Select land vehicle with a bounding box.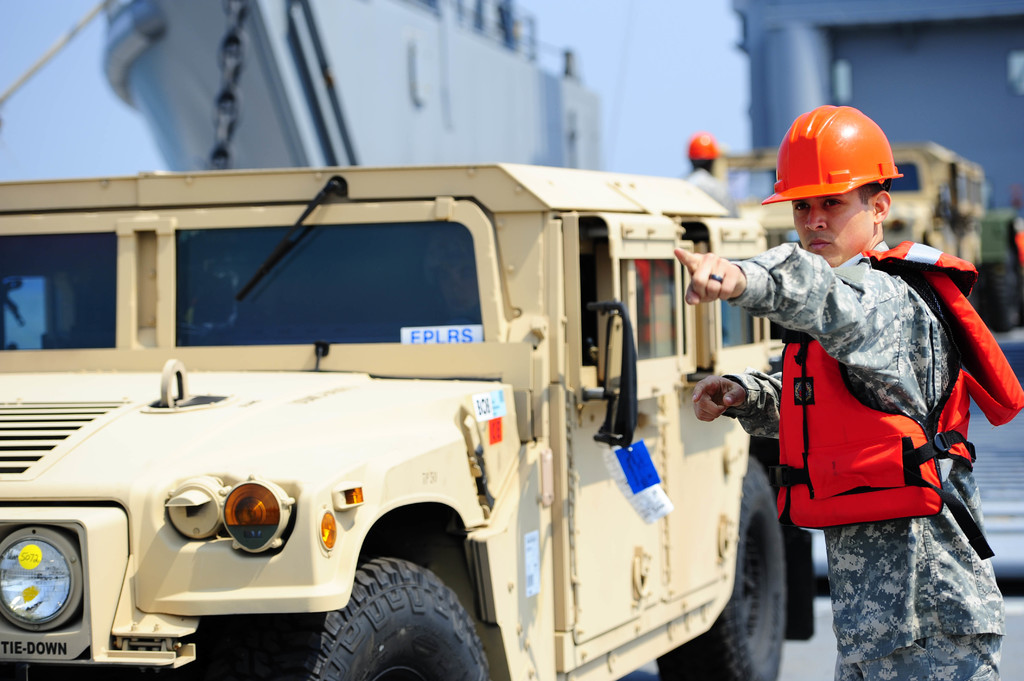
751 145 991 288.
